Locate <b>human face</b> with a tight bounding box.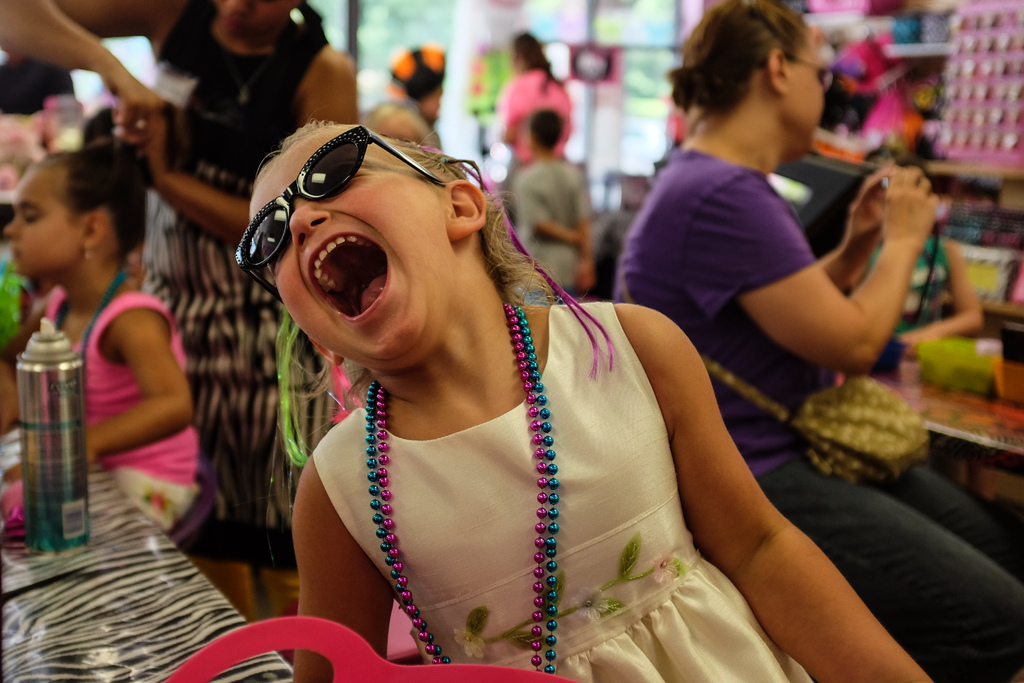
box=[250, 130, 456, 369].
